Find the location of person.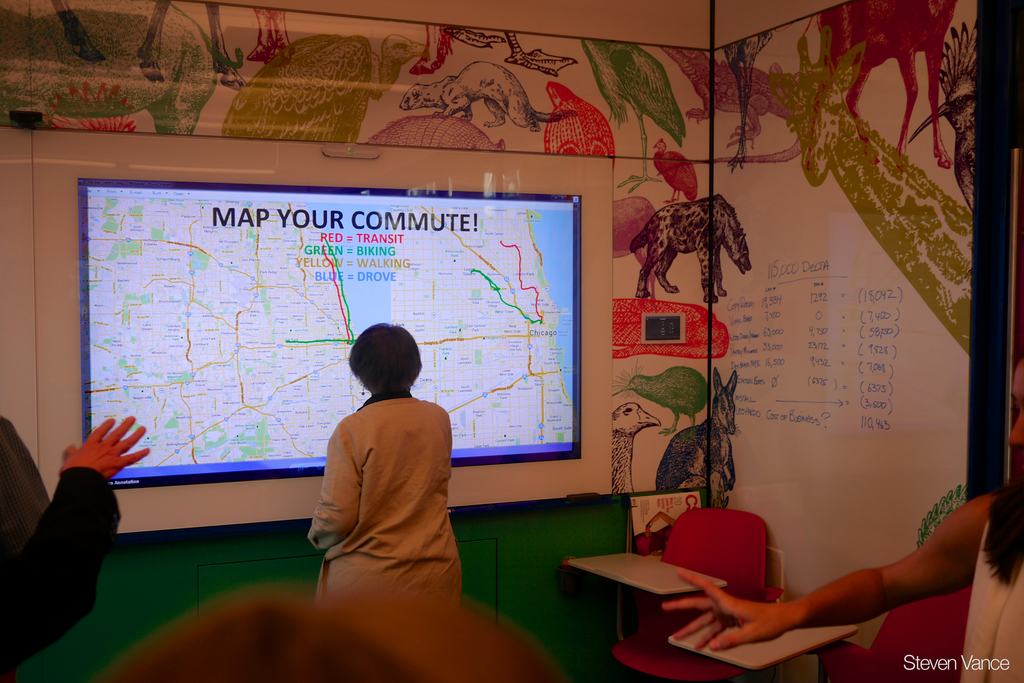
Location: 0:409:150:671.
